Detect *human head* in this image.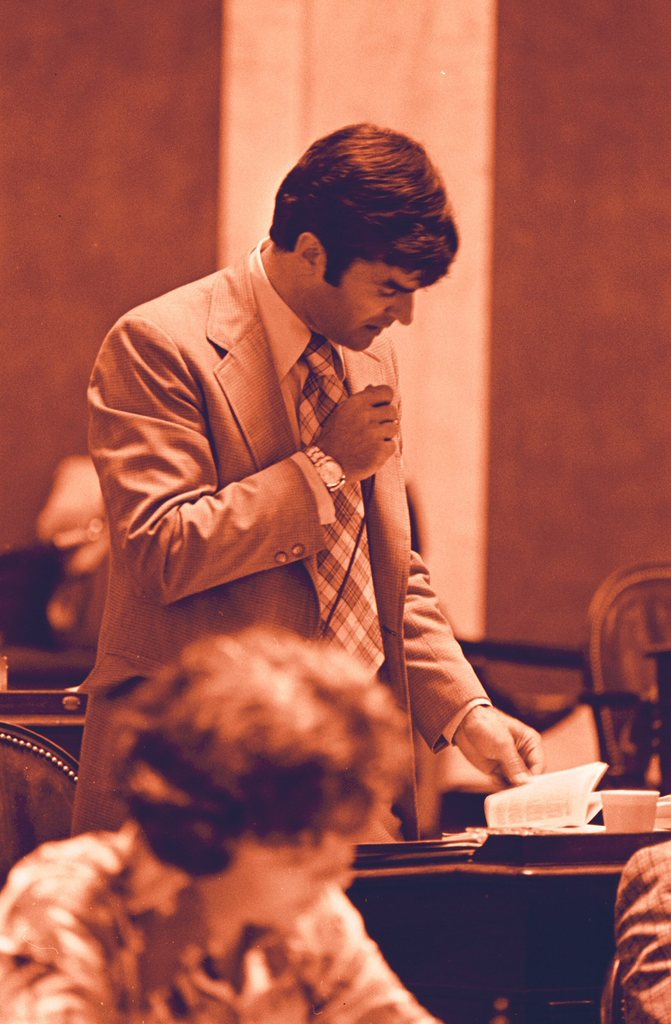
Detection: (x1=101, y1=625, x2=410, y2=934).
